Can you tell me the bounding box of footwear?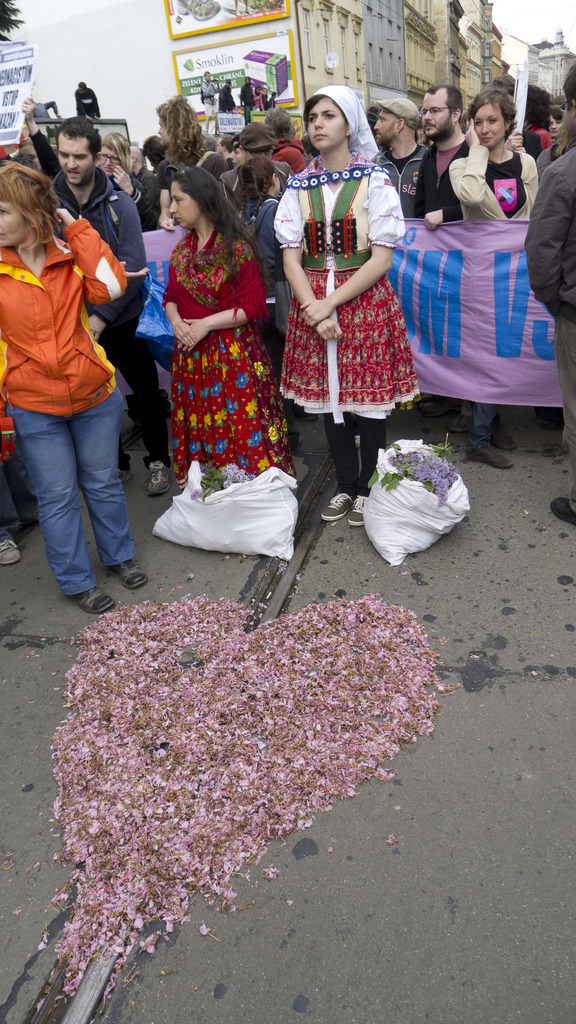
box=[419, 403, 449, 417].
